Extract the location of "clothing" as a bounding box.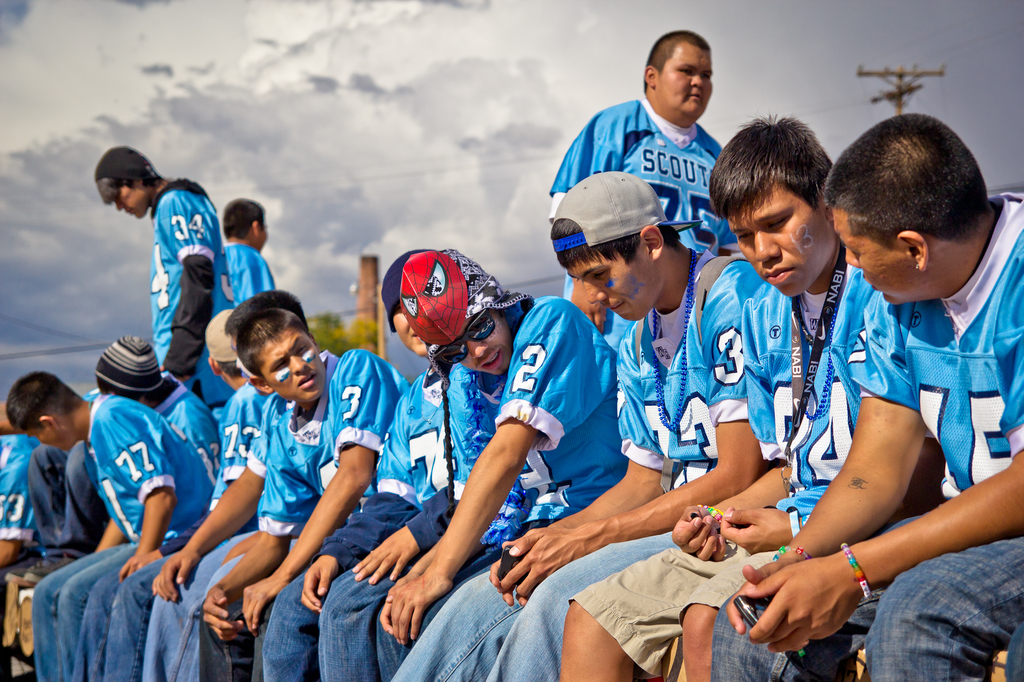
<region>39, 395, 207, 681</region>.
